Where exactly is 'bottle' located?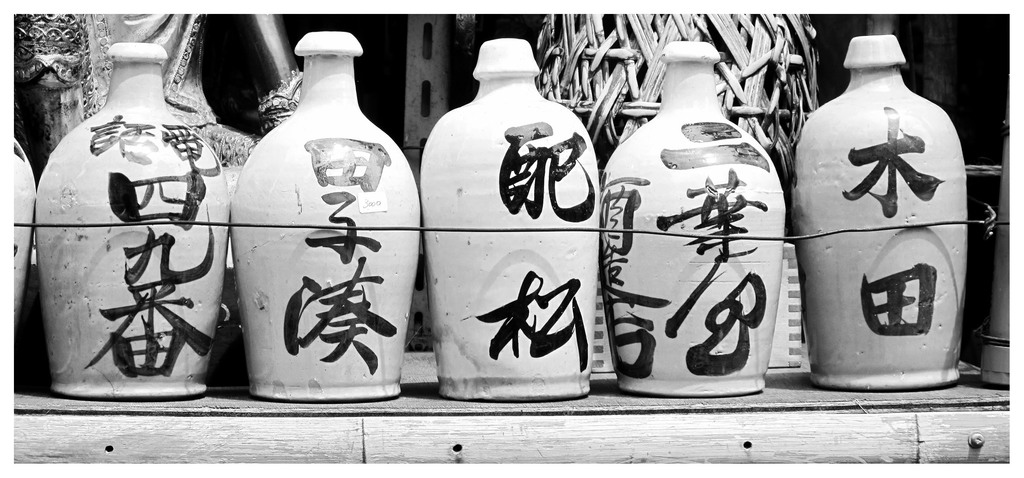
Its bounding box is Rect(230, 32, 421, 406).
